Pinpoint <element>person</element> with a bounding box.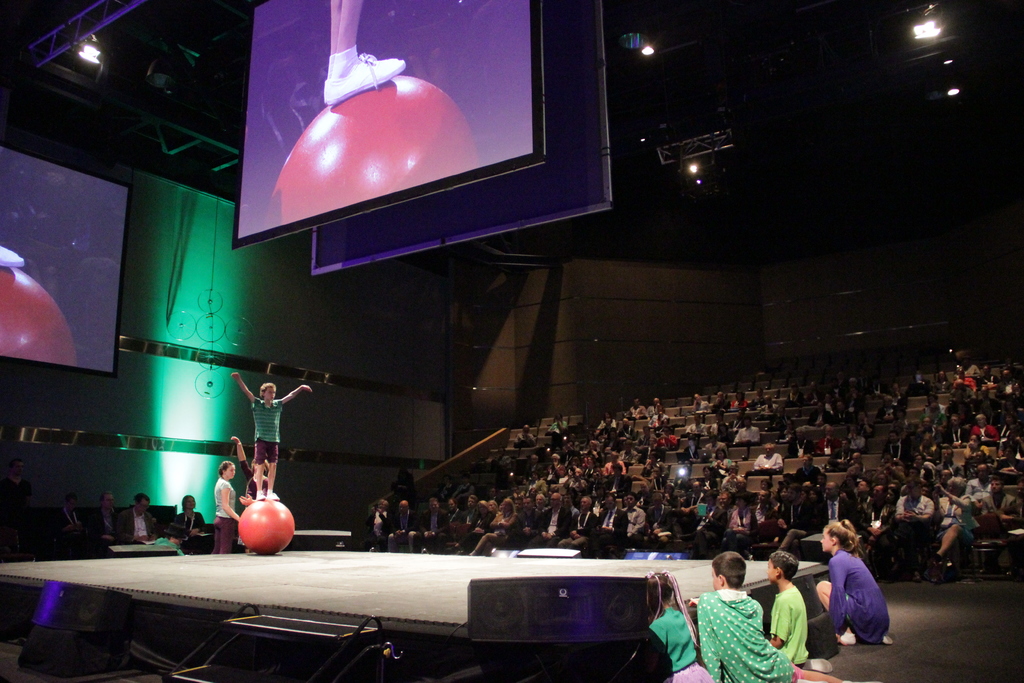
228/373/318/503.
